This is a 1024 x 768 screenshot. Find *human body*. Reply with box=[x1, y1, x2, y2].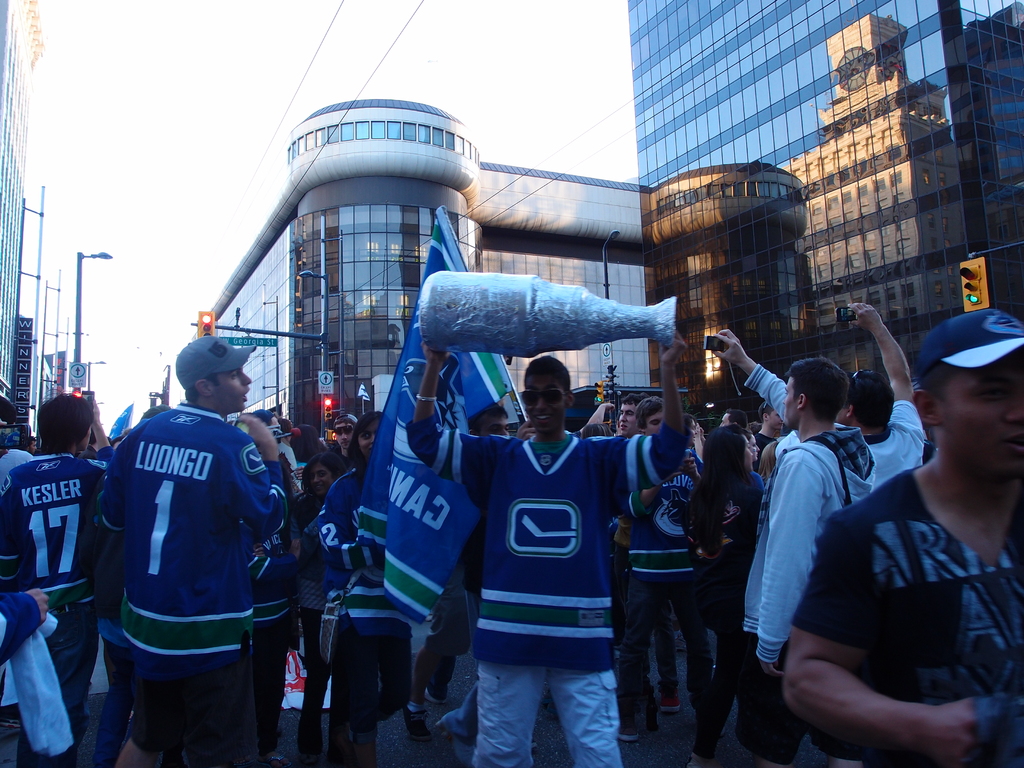
box=[248, 404, 304, 760].
